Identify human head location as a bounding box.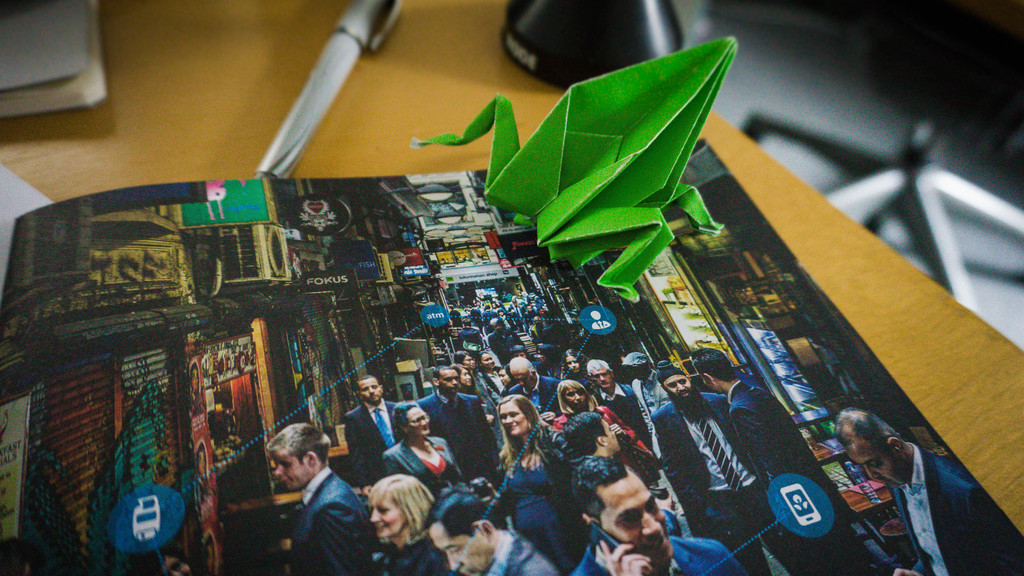
{"x1": 488, "y1": 316, "x2": 506, "y2": 333}.
